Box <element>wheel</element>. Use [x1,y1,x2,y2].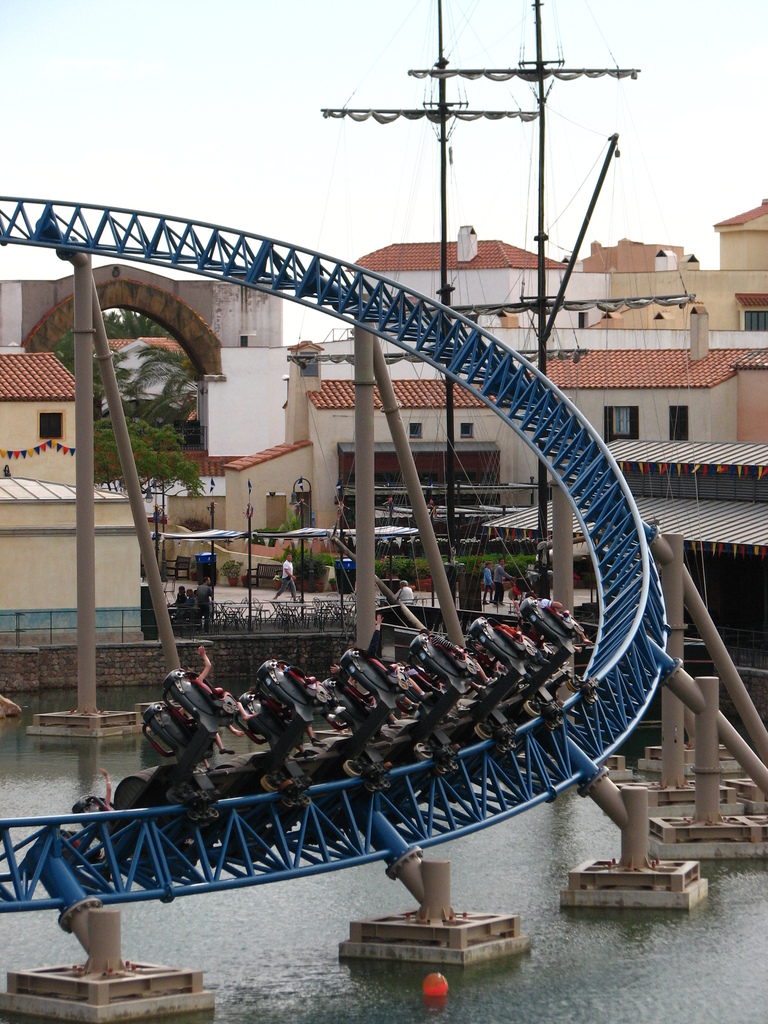
[555,714,562,723].
